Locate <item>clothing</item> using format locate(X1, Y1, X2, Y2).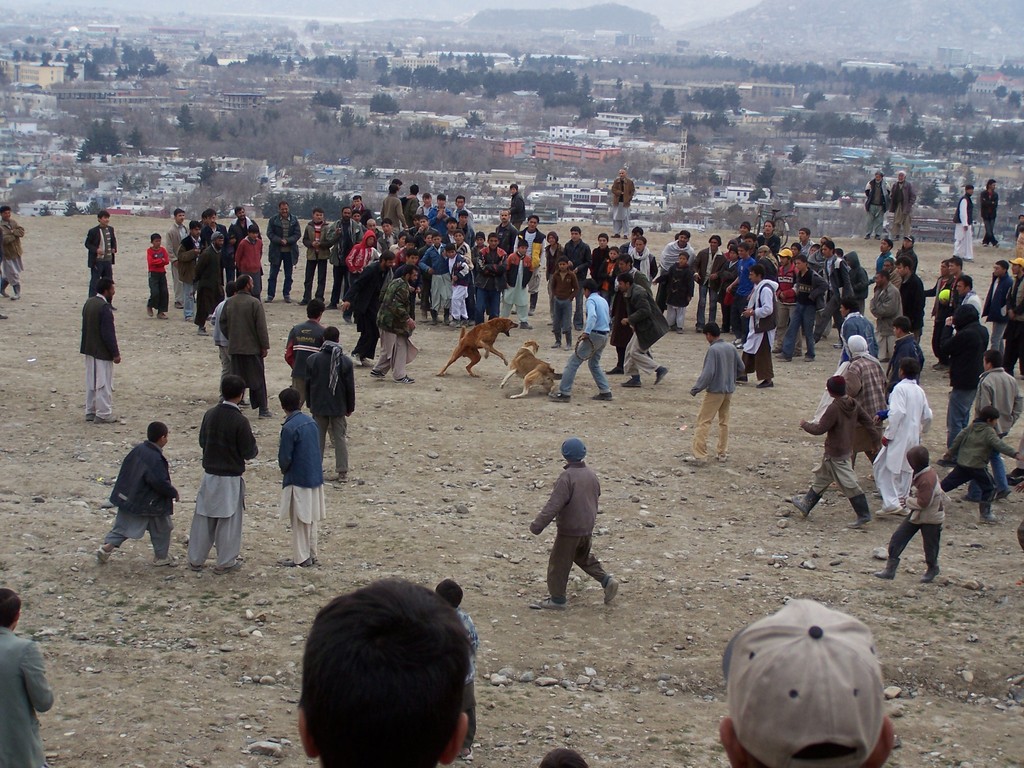
locate(946, 323, 987, 437).
